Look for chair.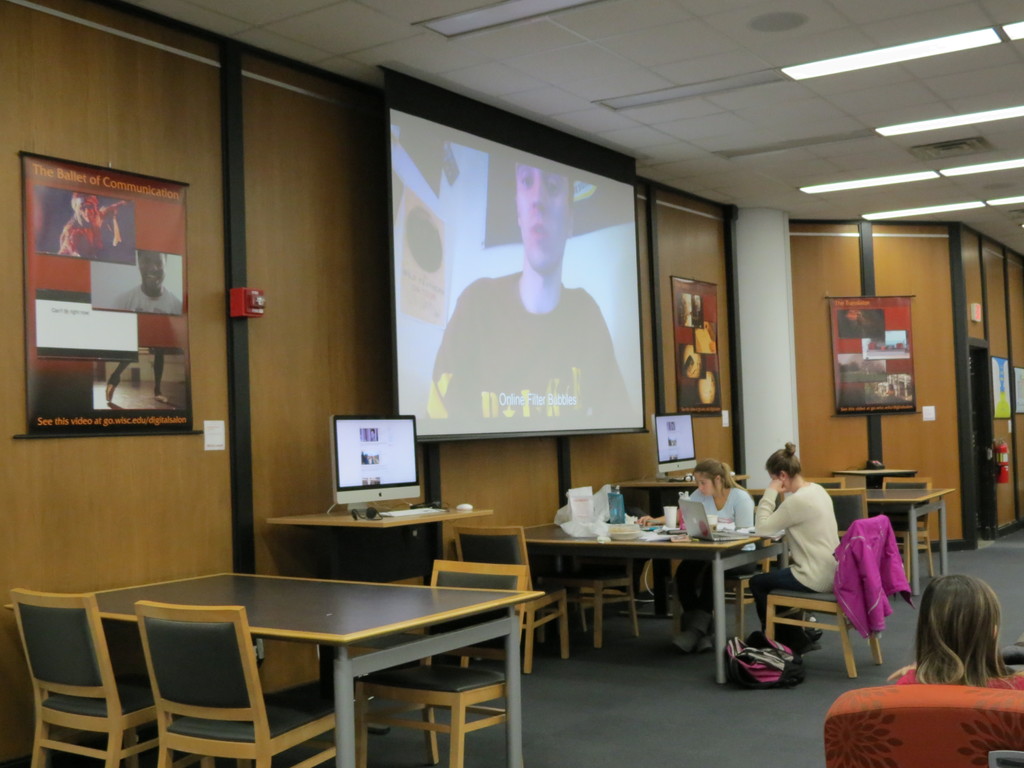
Found: left=666, top=500, right=773, bottom=643.
